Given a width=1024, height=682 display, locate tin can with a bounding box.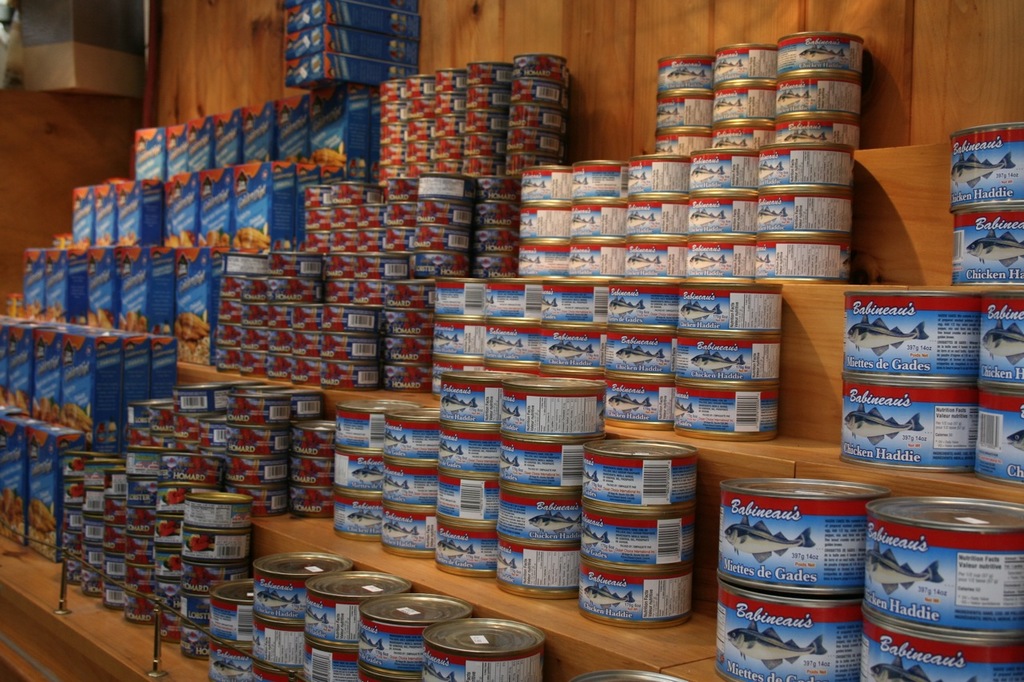
Located: x1=840 y1=371 x2=984 y2=473.
